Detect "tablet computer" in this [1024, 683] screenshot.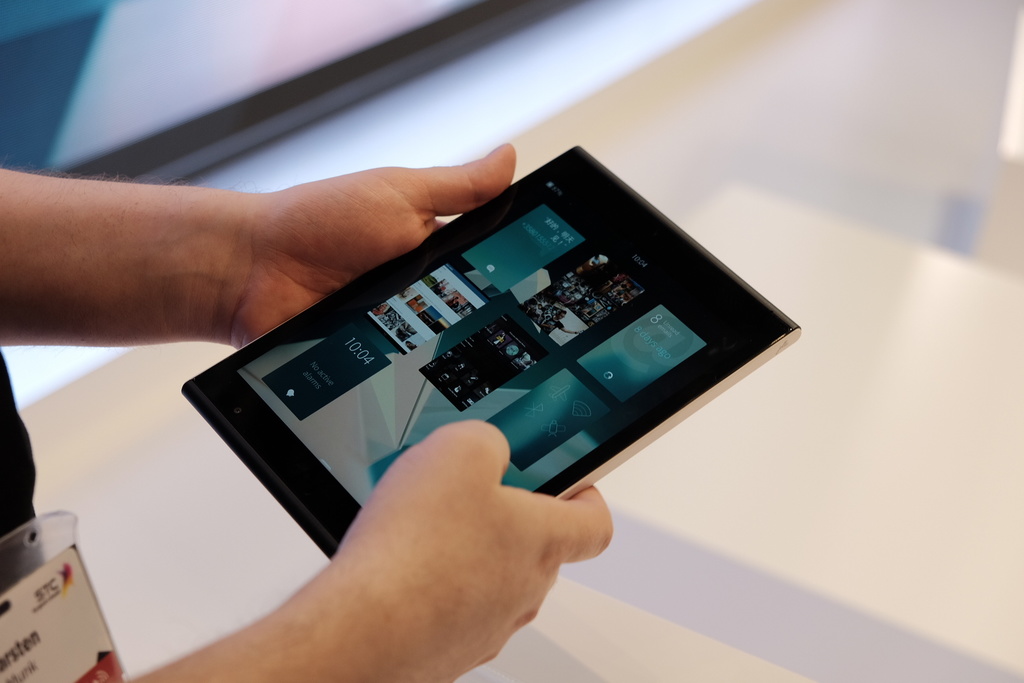
Detection: [177,143,804,561].
